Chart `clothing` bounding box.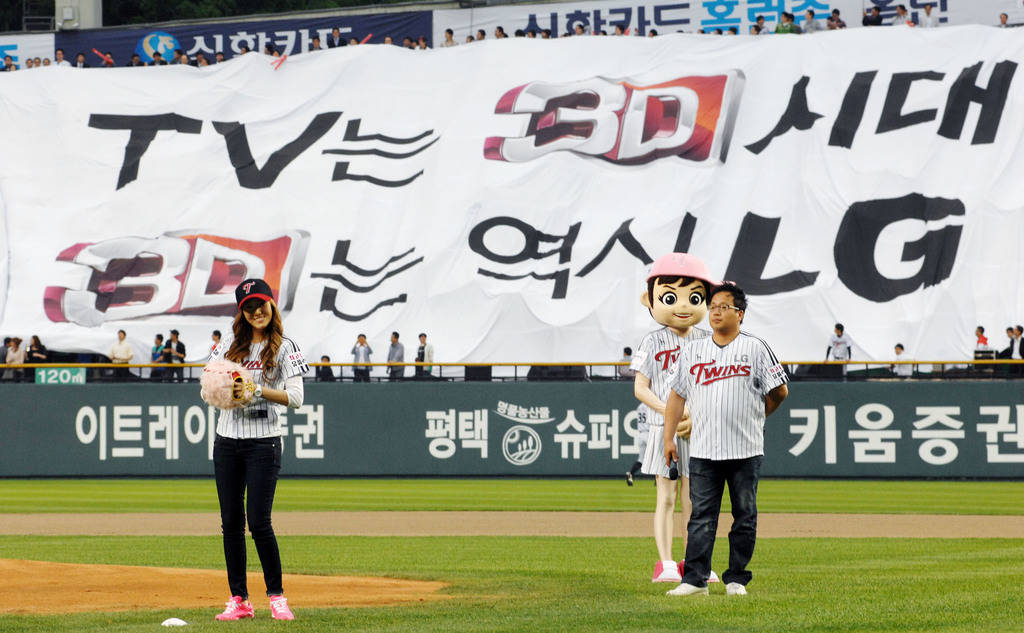
Charted: BBox(893, 343, 913, 382).
